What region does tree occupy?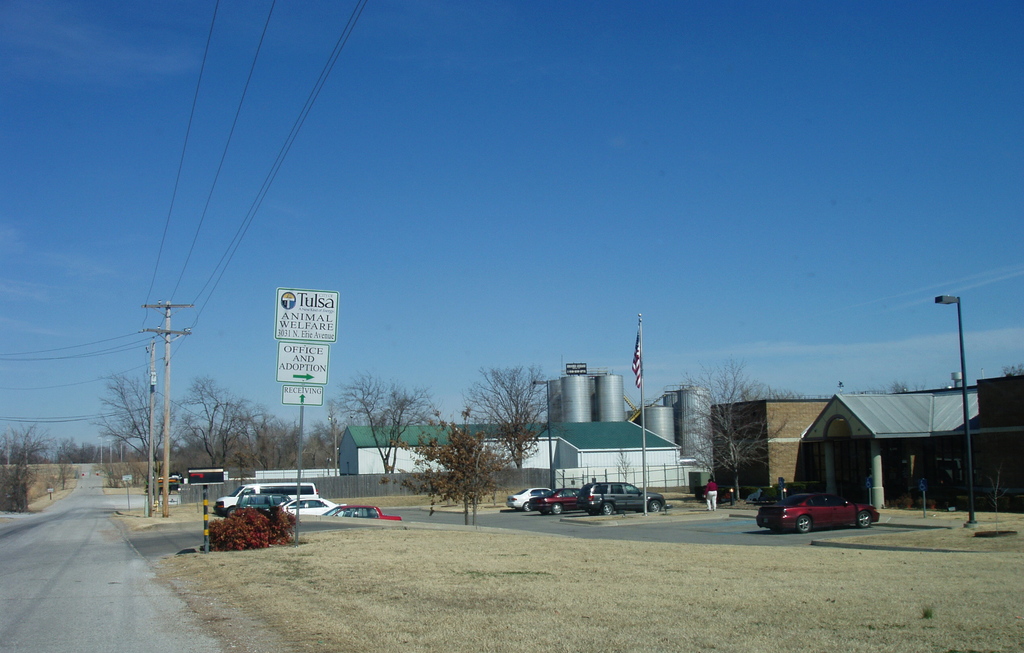
left=0, top=421, right=68, bottom=496.
